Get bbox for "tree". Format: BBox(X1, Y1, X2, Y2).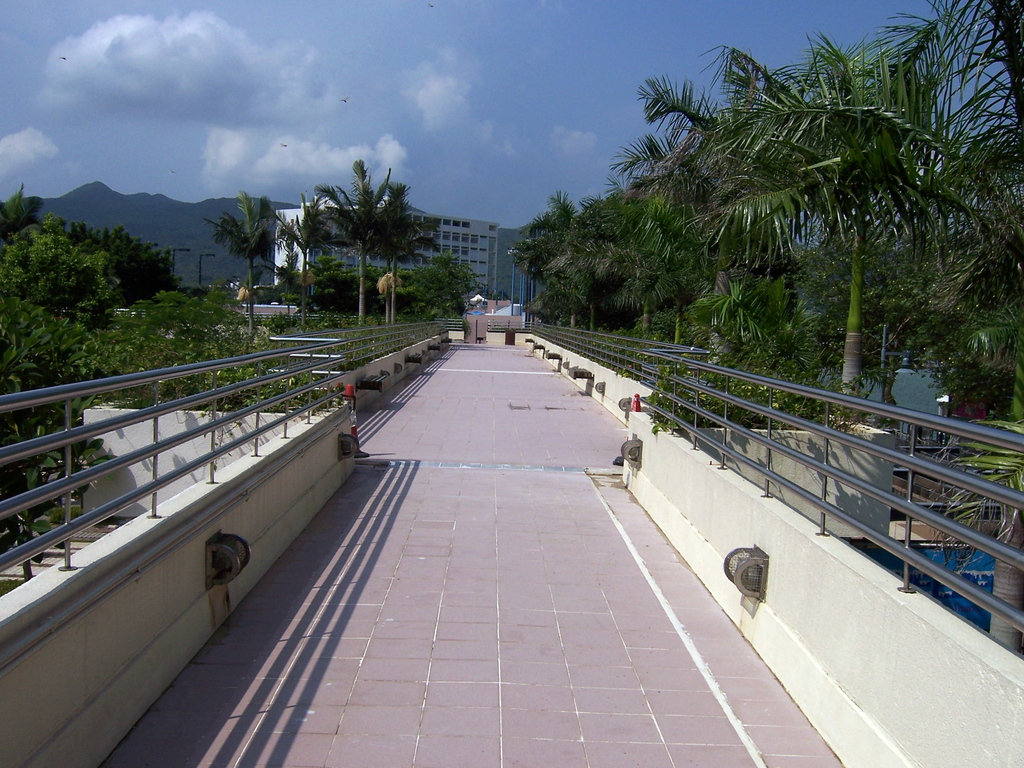
BBox(298, 150, 417, 340).
